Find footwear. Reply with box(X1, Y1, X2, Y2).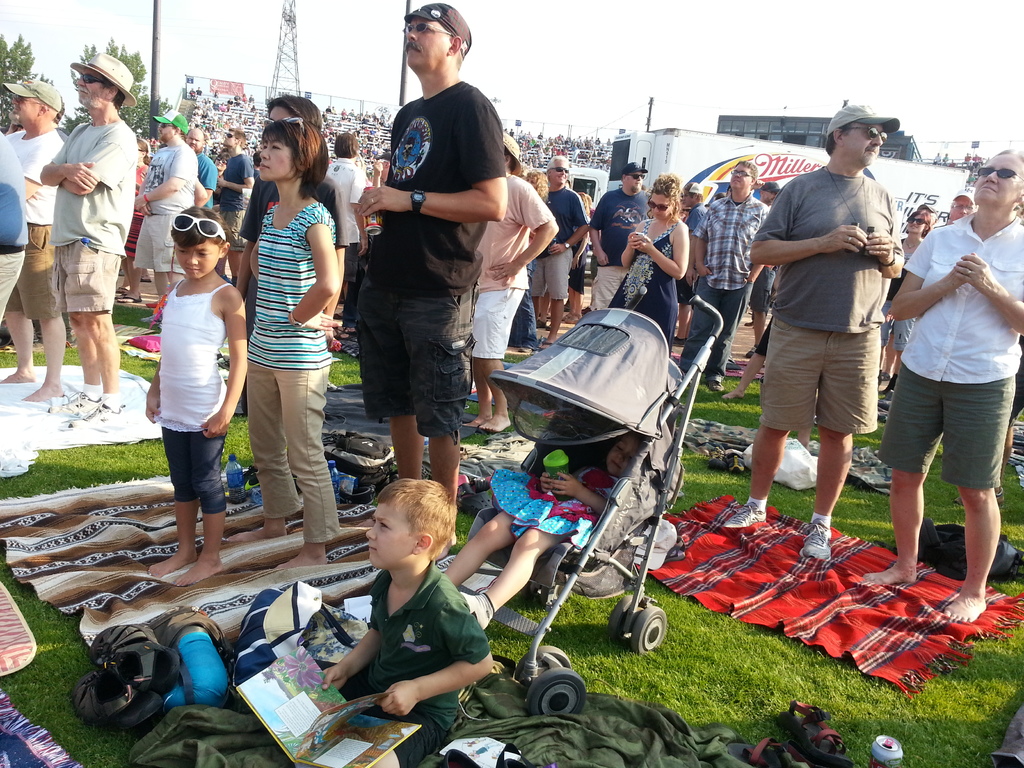
box(563, 312, 575, 324).
